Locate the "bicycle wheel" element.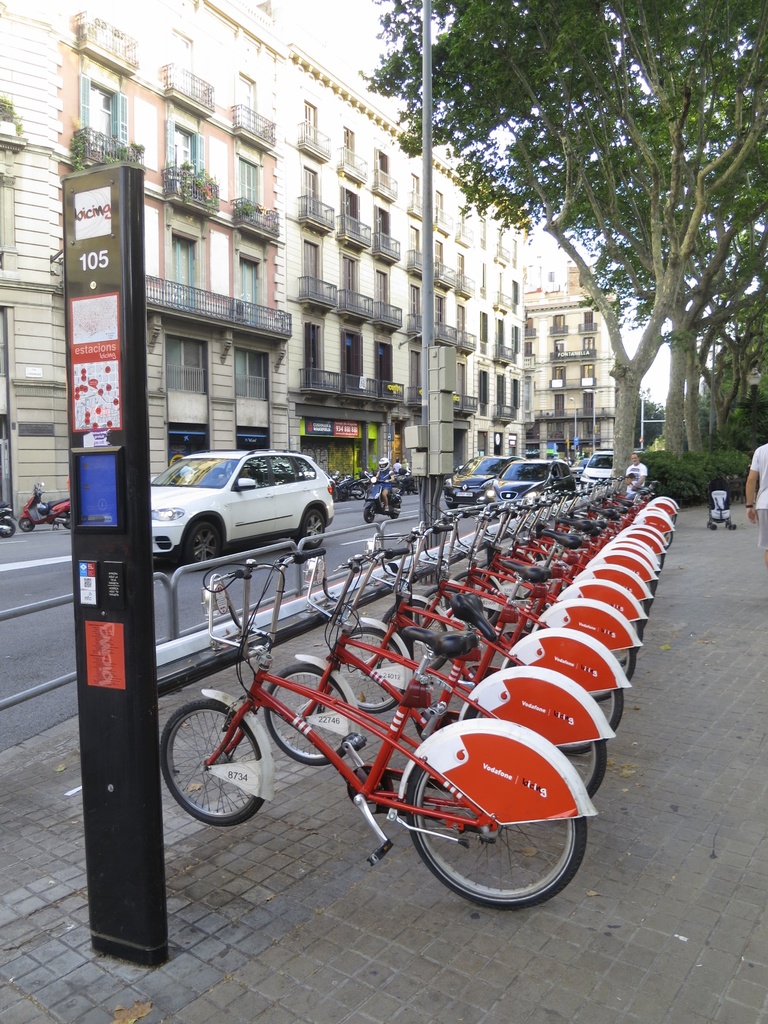
Element bbox: bbox(453, 572, 499, 622).
